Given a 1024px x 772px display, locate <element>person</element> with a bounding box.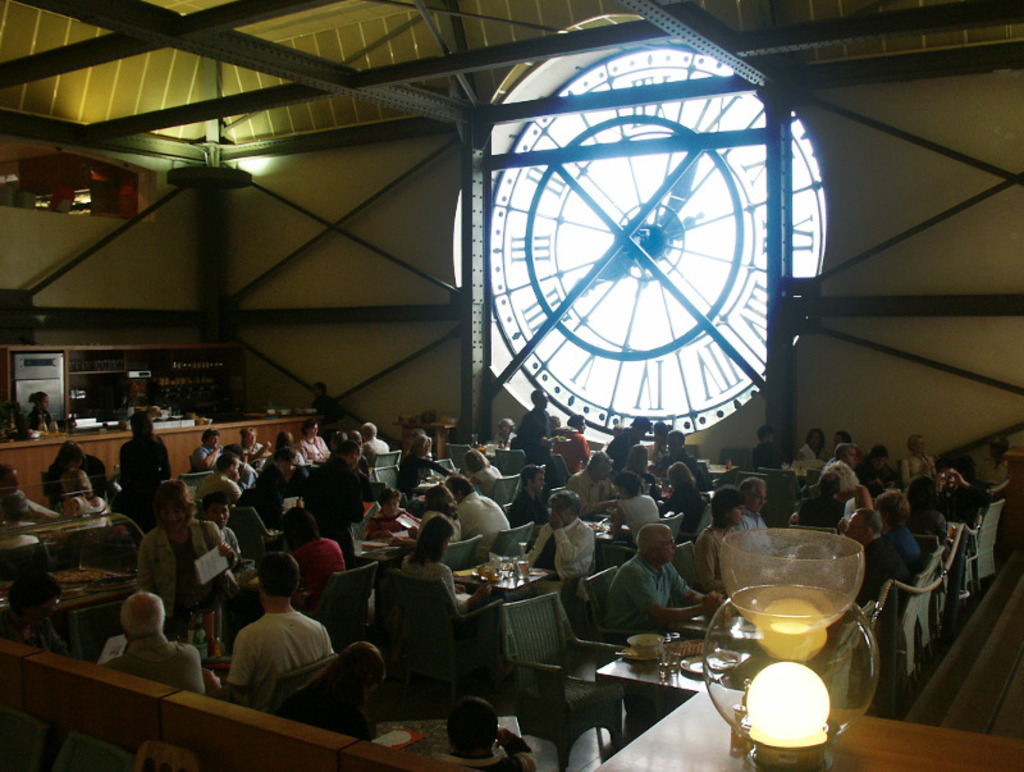
Located: x1=824 y1=439 x2=865 y2=484.
